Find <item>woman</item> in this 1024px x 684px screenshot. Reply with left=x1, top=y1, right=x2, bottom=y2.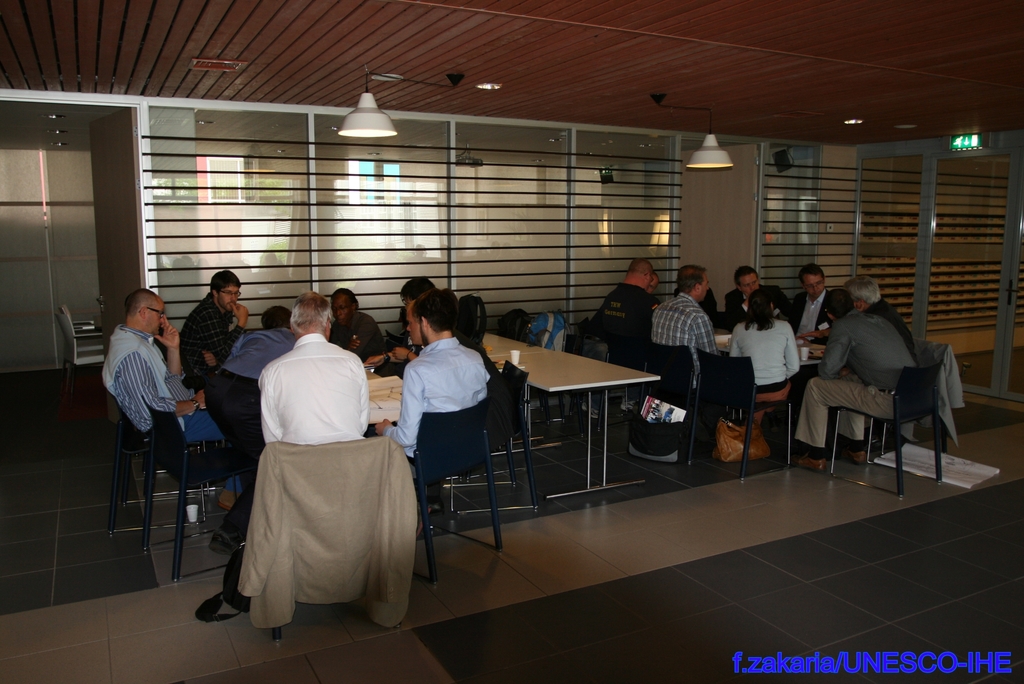
left=727, top=290, right=801, bottom=459.
